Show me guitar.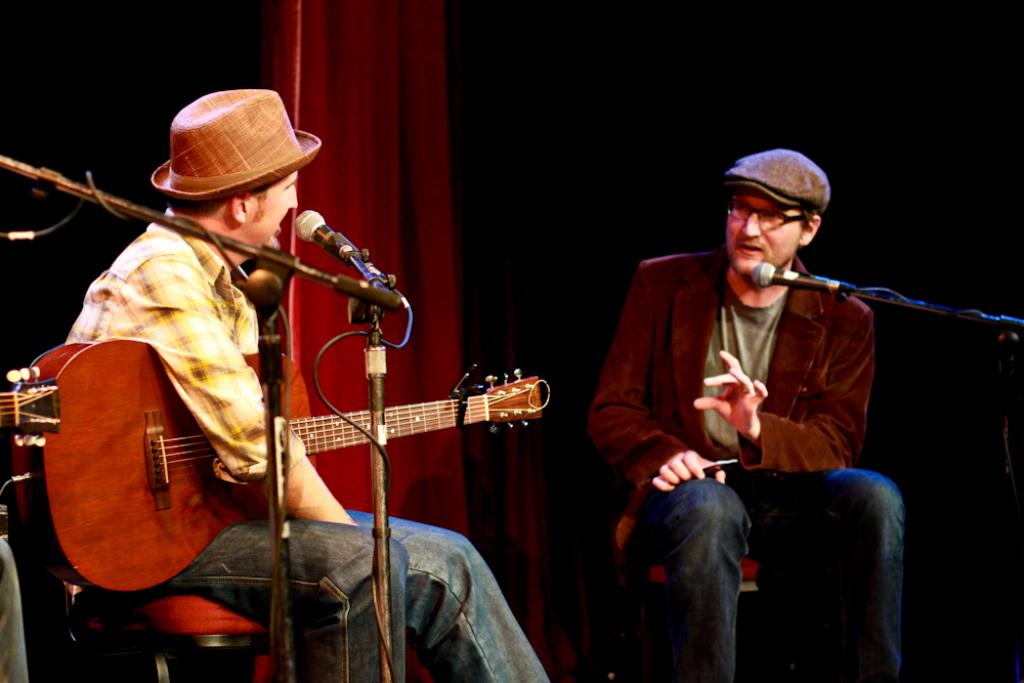
guitar is here: BBox(46, 312, 573, 575).
